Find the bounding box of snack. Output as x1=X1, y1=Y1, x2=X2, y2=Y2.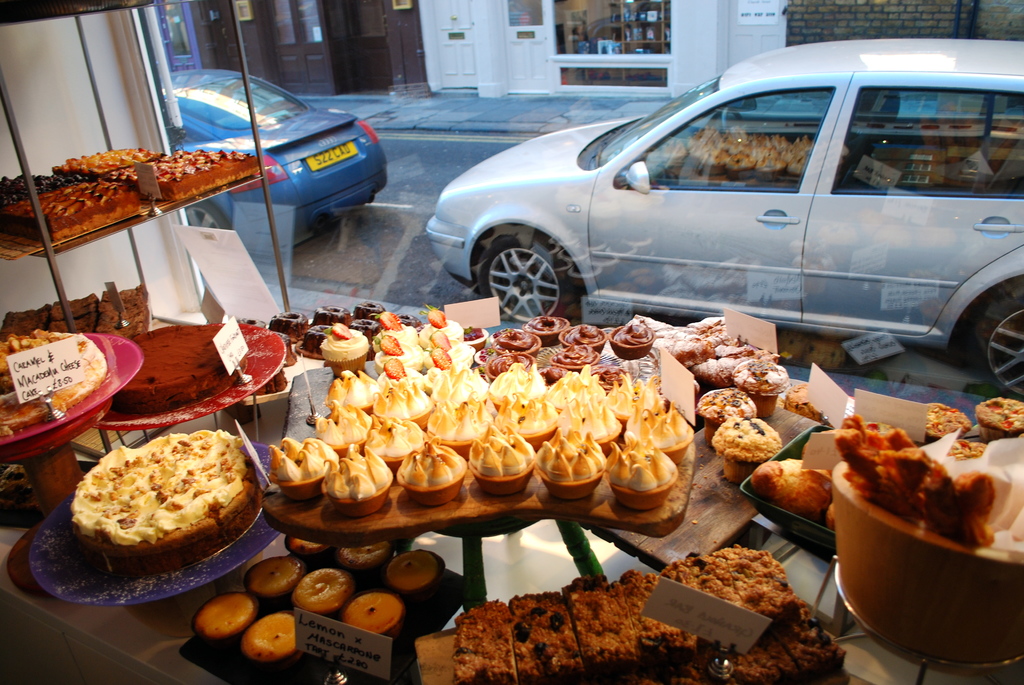
x1=557, y1=320, x2=608, y2=358.
